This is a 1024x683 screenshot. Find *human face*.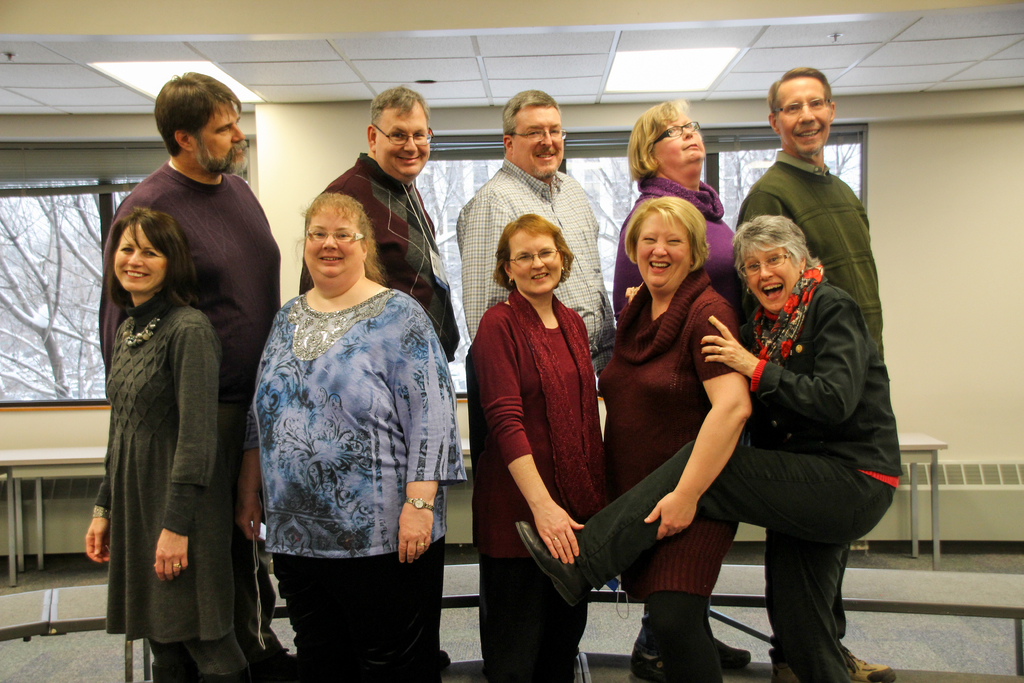
Bounding box: bbox(777, 75, 827, 149).
